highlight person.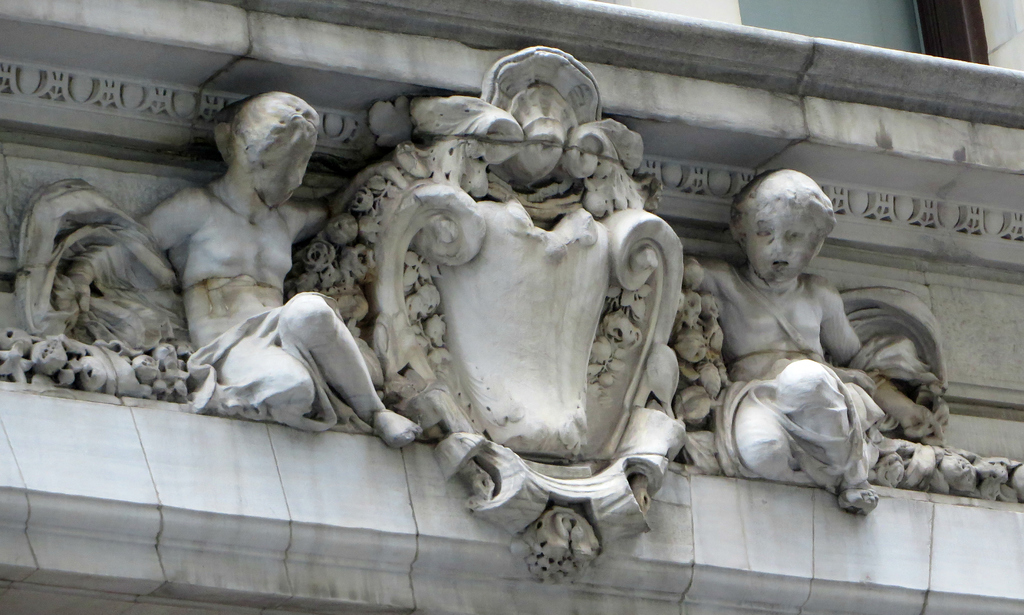
Highlighted region: [49,86,429,454].
